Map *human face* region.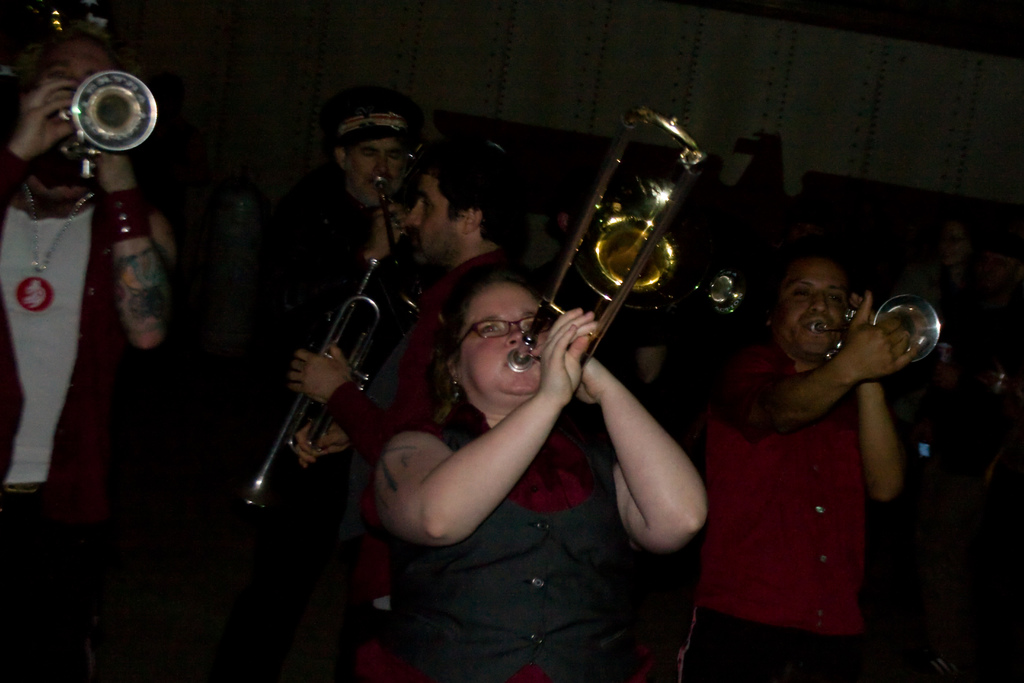
Mapped to Rect(406, 171, 465, 270).
